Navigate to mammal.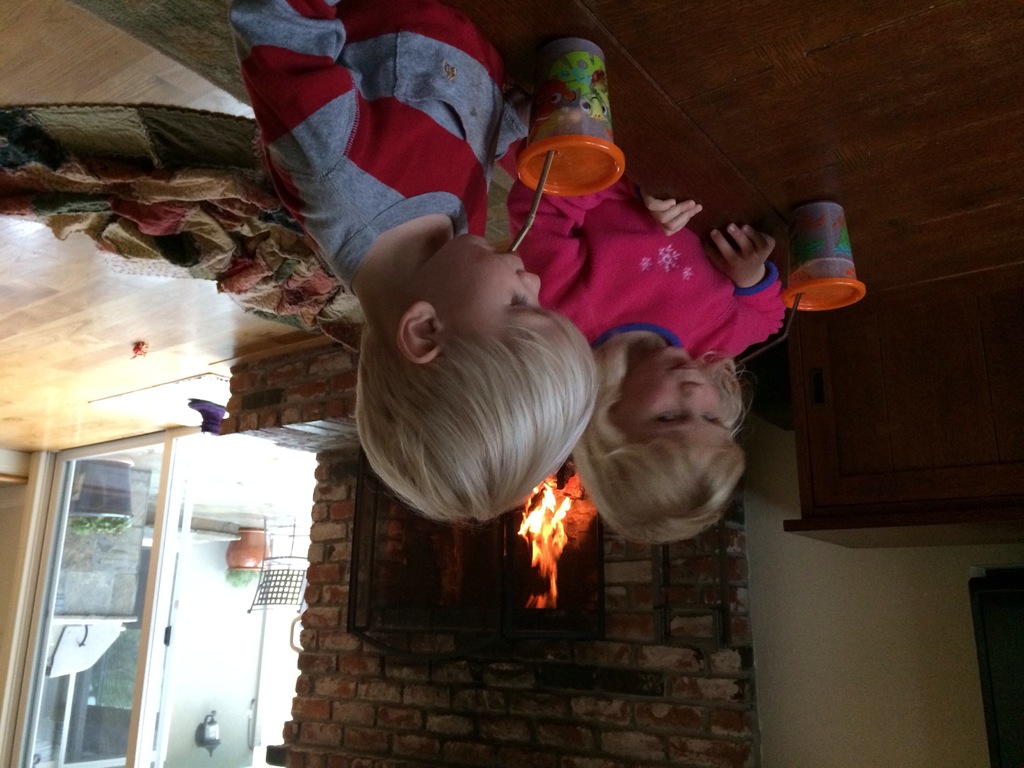
Navigation target: pyautogui.locateOnScreen(228, 0, 598, 512).
